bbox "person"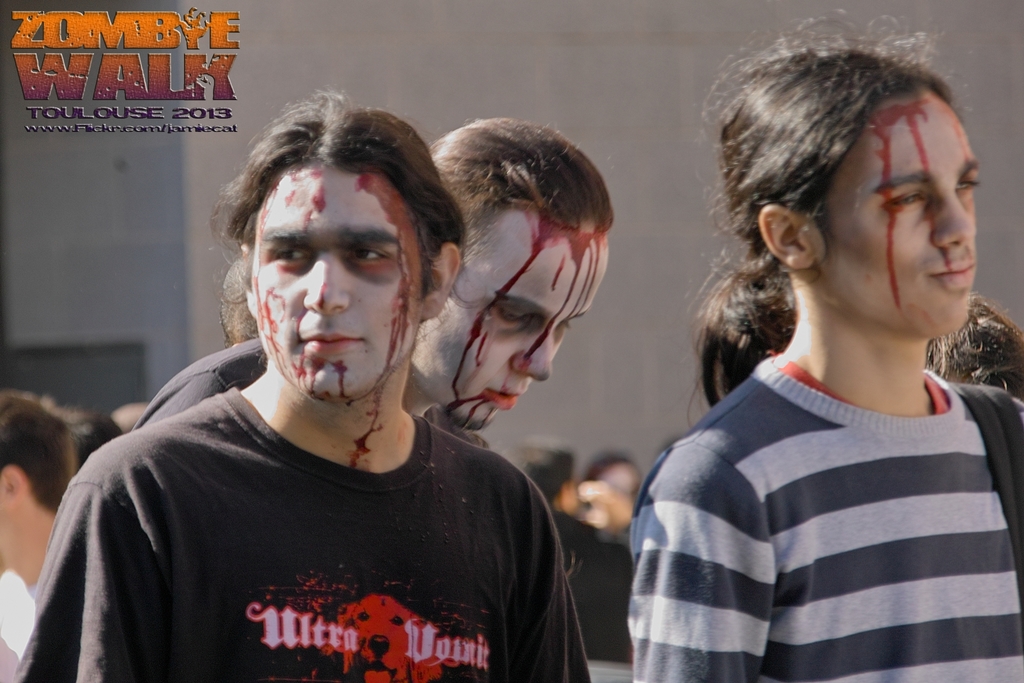
box(930, 291, 1022, 388)
